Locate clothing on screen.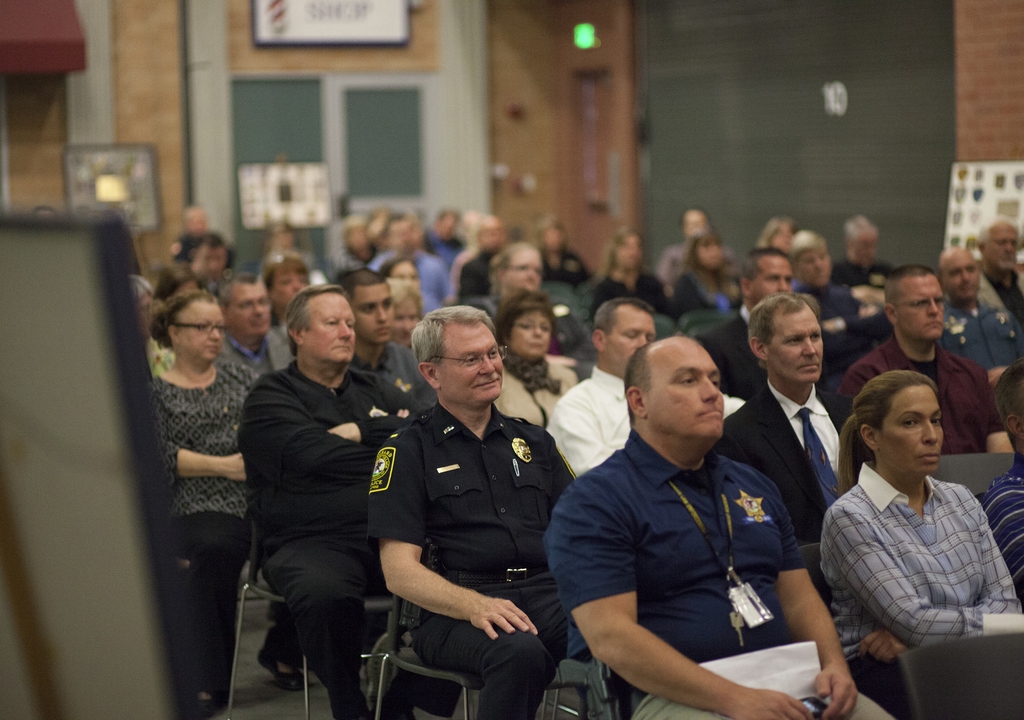
On screen at detection(364, 393, 582, 719).
